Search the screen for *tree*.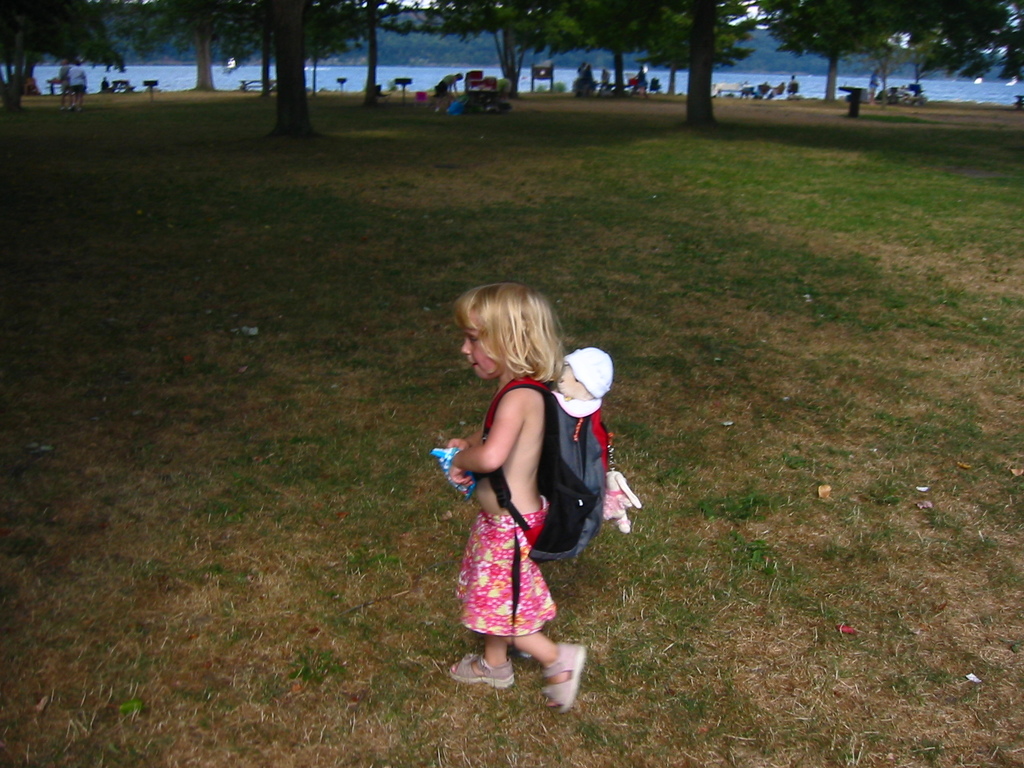
Found at [x1=623, y1=0, x2=762, y2=125].
